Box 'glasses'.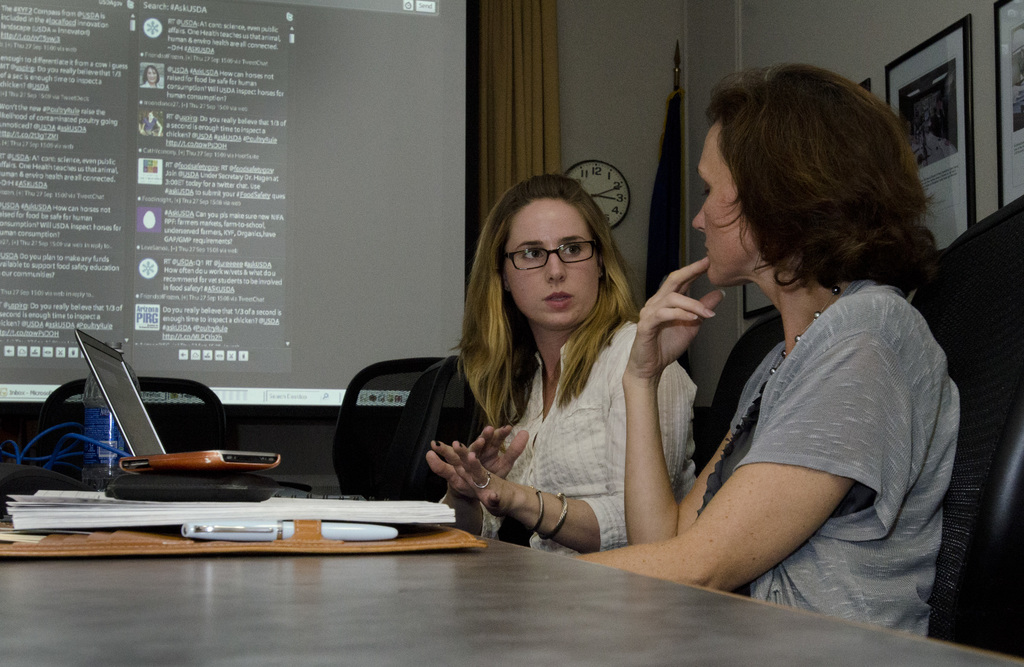
498:238:603:273.
